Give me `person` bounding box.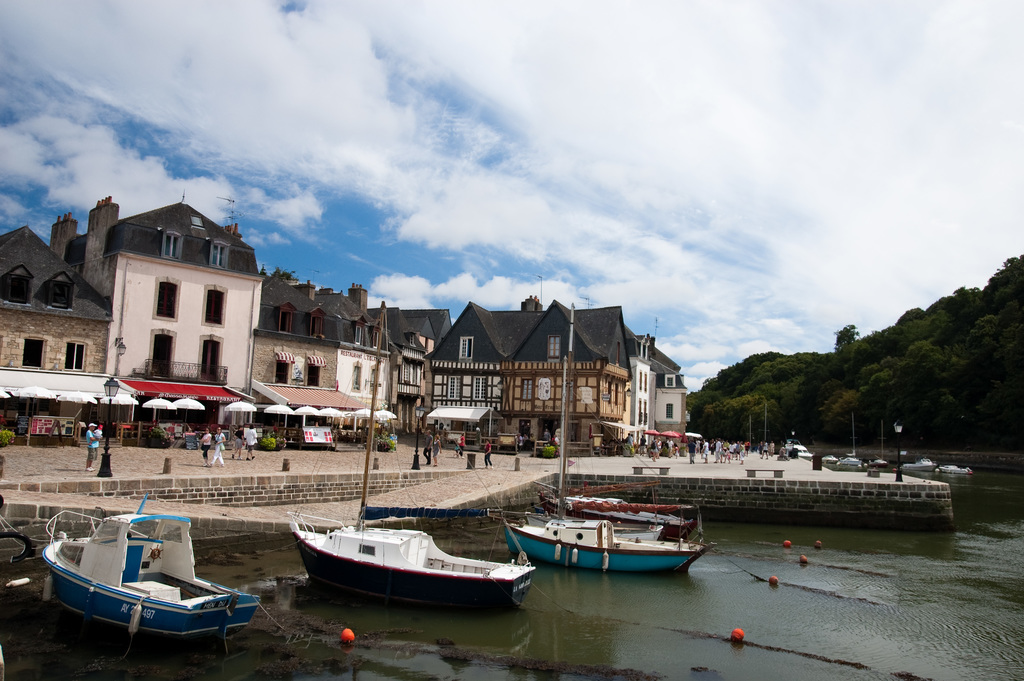
locate(626, 432, 634, 447).
